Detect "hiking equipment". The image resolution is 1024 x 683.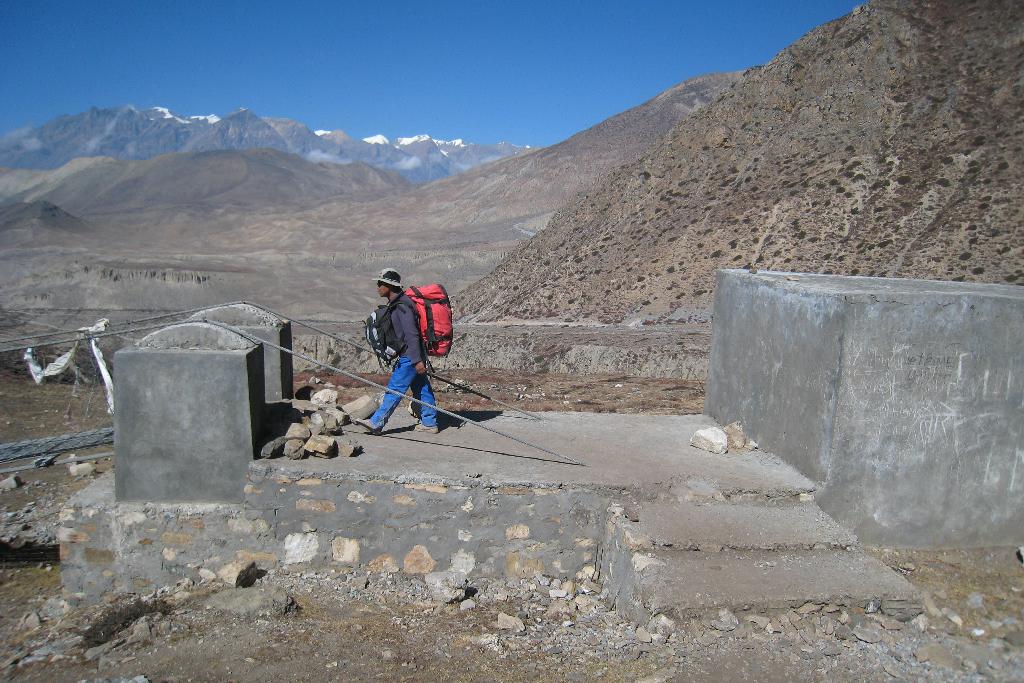
BBox(385, 288, 454, 355).
